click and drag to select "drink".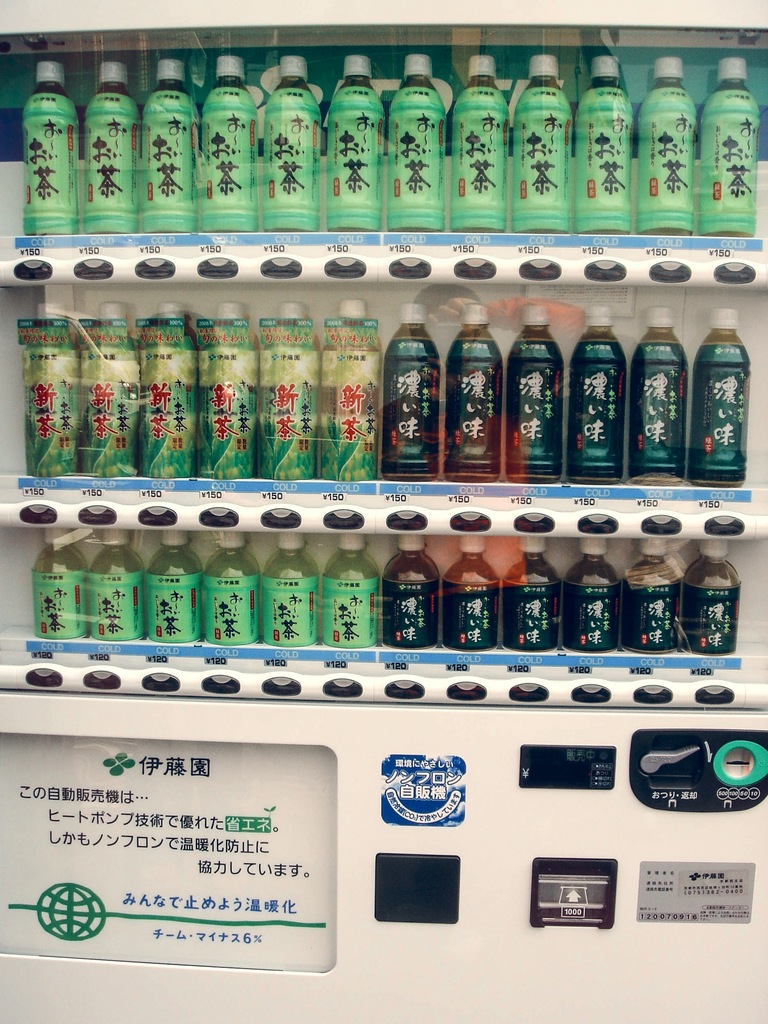
Selection: x1=257 y1=300 x2=325 y2=476.
